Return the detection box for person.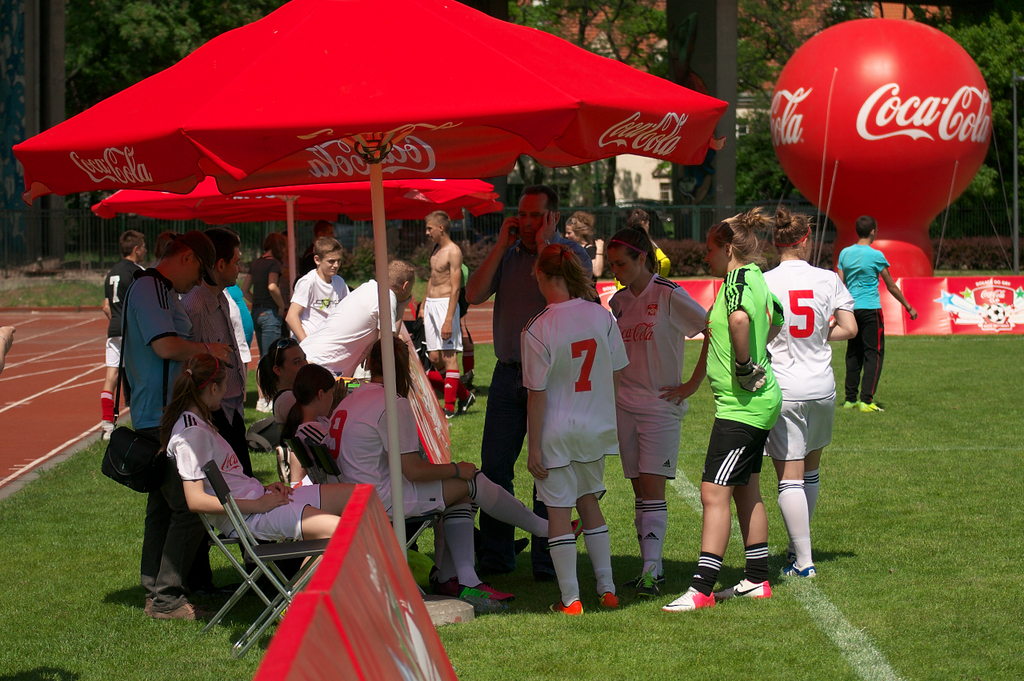
(175, 228, 262, 483).
